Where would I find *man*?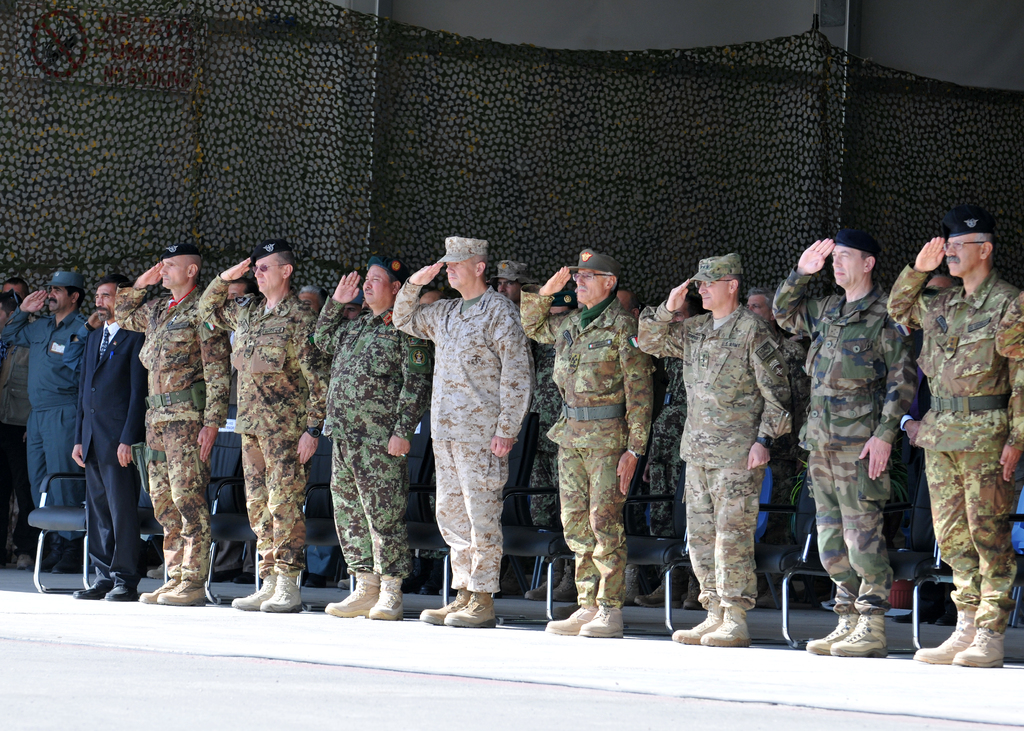
At pyautogui.locateOnScreen(521, 288, 575, 607).
